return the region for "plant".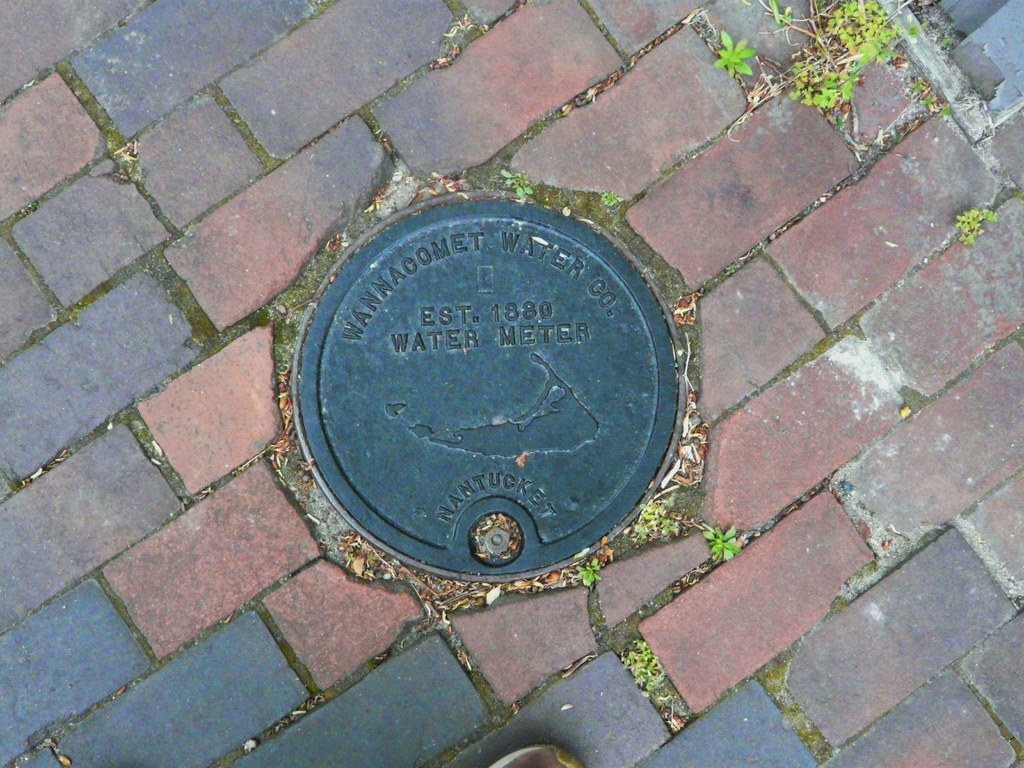
<bbox>710, 24, 765, 72</bbox>.
